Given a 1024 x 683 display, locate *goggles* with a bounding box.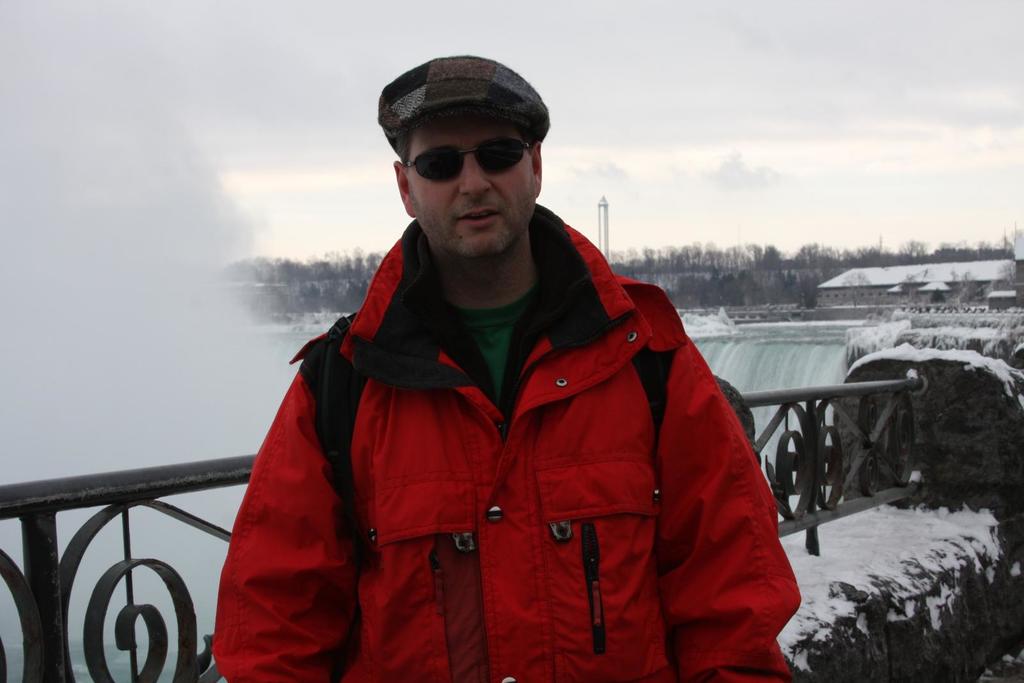
Located: (left=406, top=124, right=534, bottom=188).
